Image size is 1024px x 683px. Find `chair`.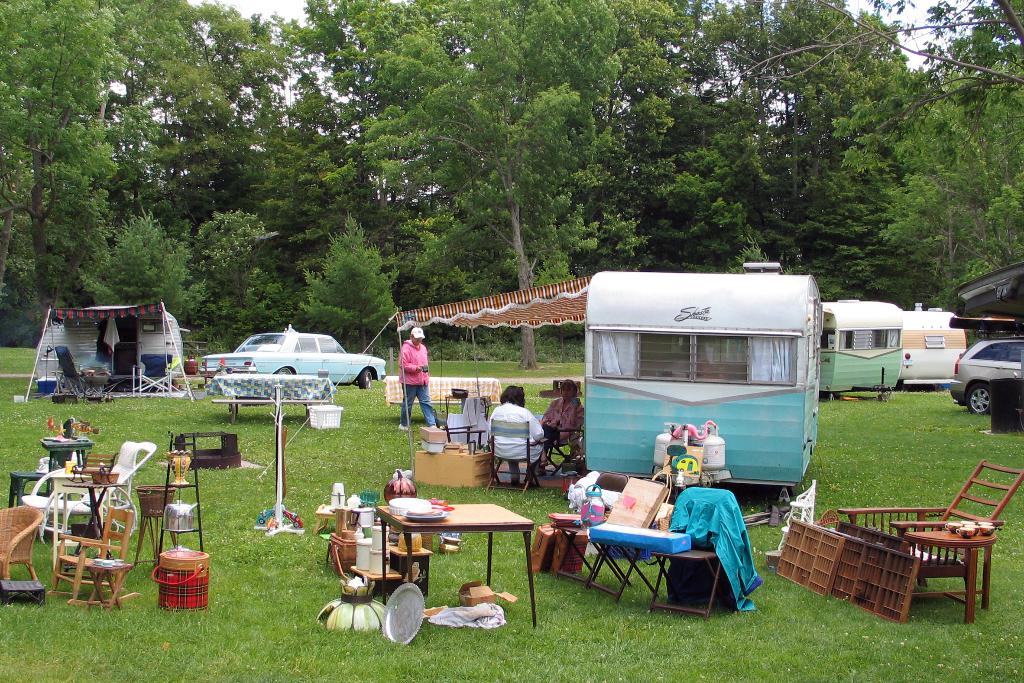
115,442,156,504.
